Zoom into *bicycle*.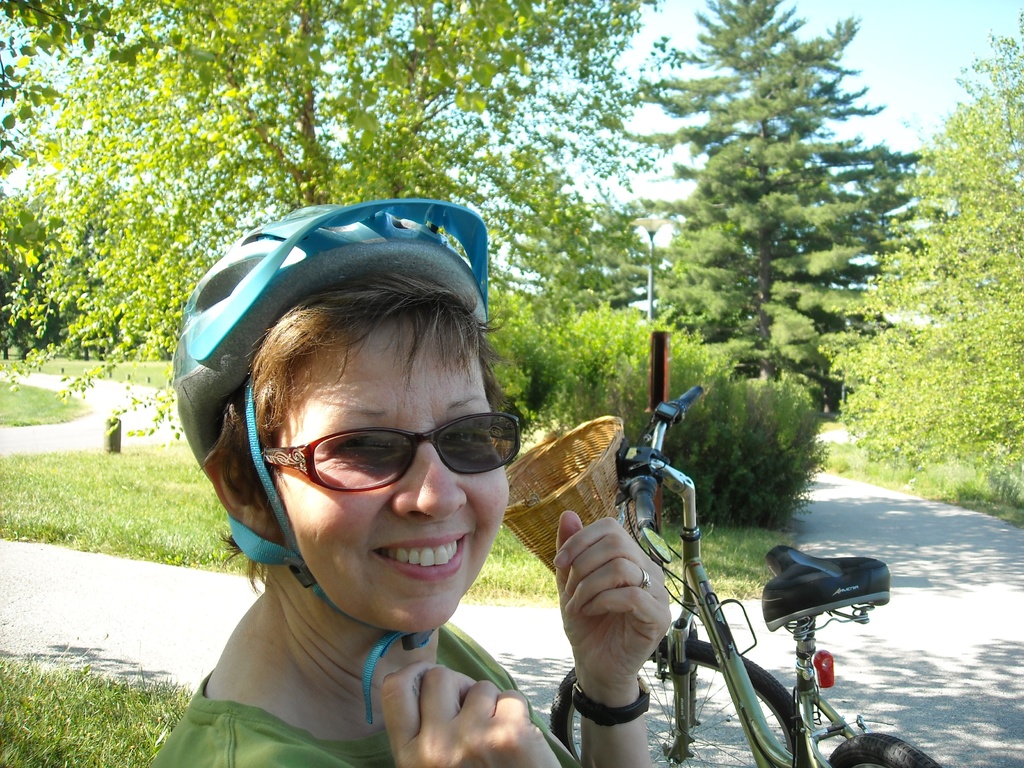
Zoom target: pyautogui.locateOnScreen(612, 401, 949, 767).
